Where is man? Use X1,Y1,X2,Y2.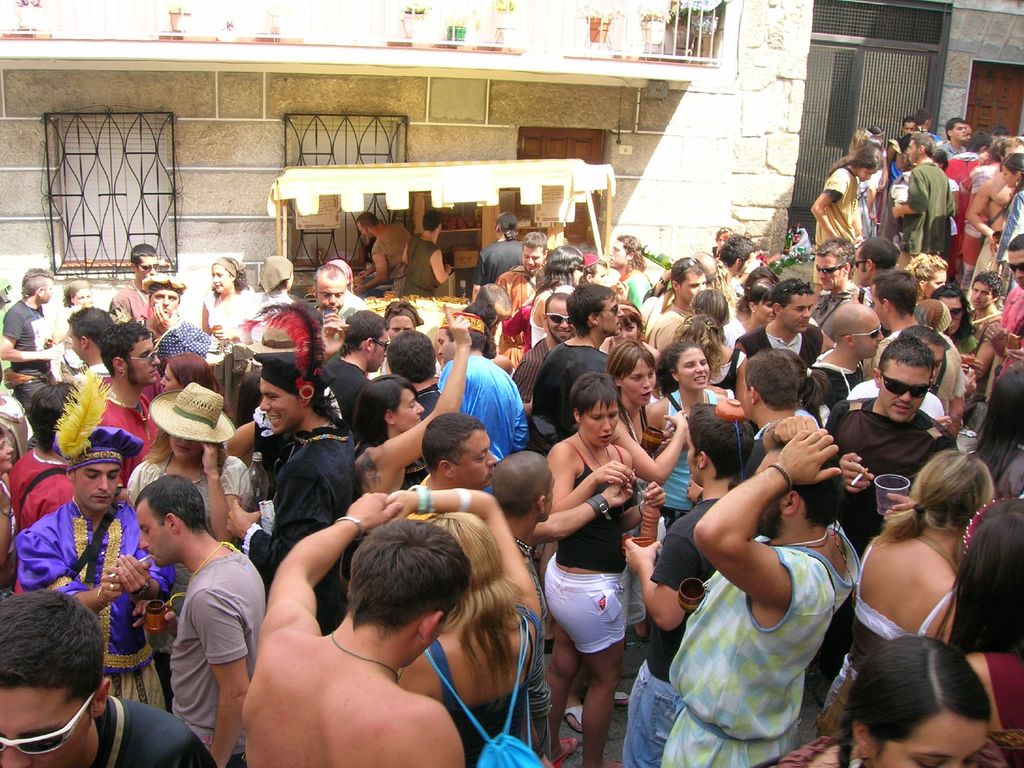
950,131,991,278.
